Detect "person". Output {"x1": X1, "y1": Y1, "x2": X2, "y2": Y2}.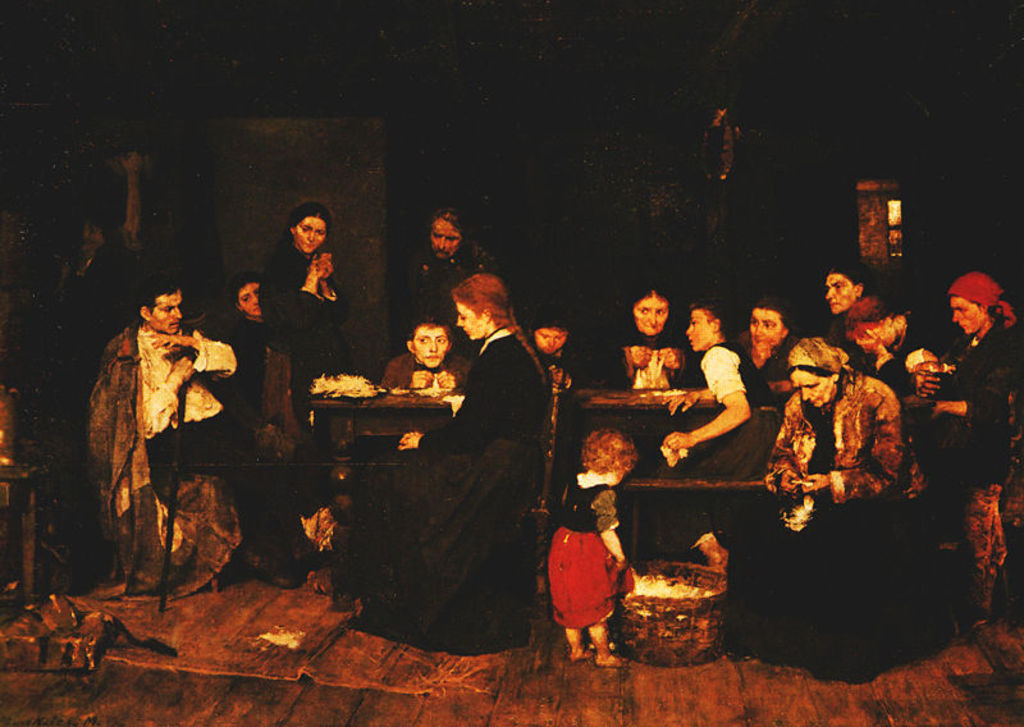
{"x1": 847, "y1": 297, "x2": 957, "y2": 622}.
